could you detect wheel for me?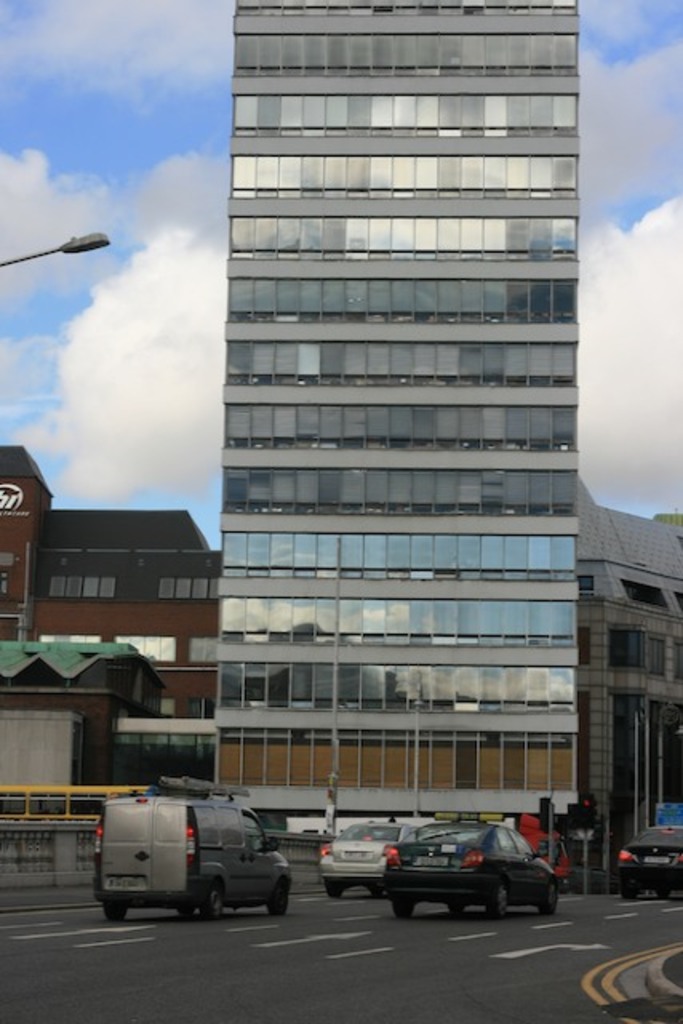
Detection result: (441, 902, 465, 917).
